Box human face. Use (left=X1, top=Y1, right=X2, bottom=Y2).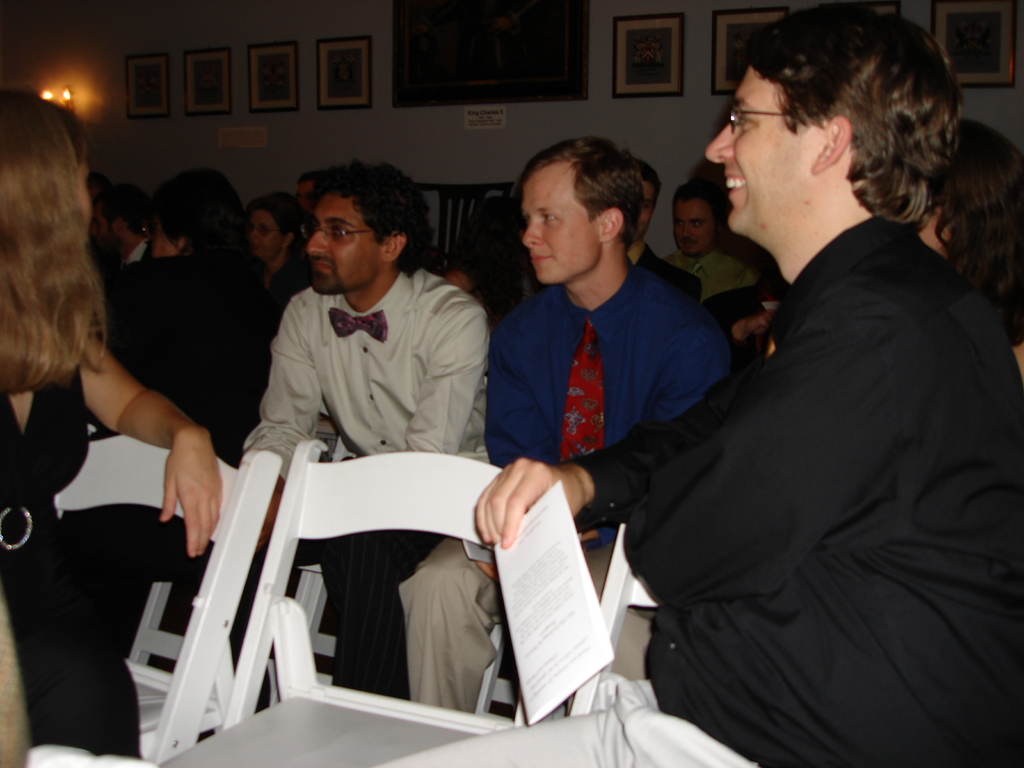
(left=702, top=60, right=825, bottom=226).
